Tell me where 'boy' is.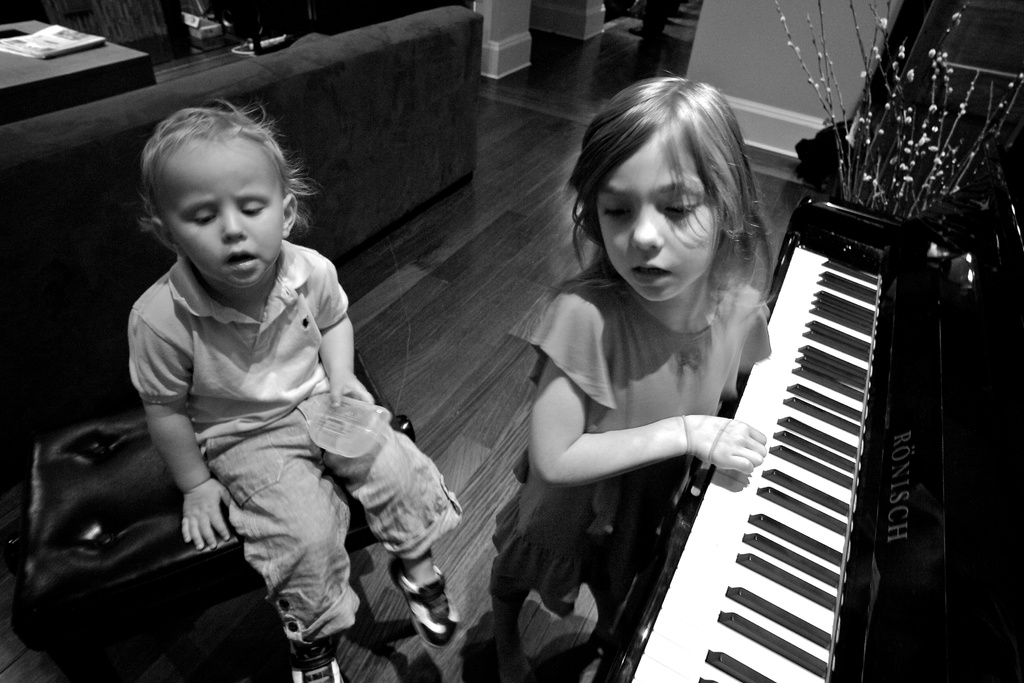
'boy' is at Rect(123, 101, 484, 682).
